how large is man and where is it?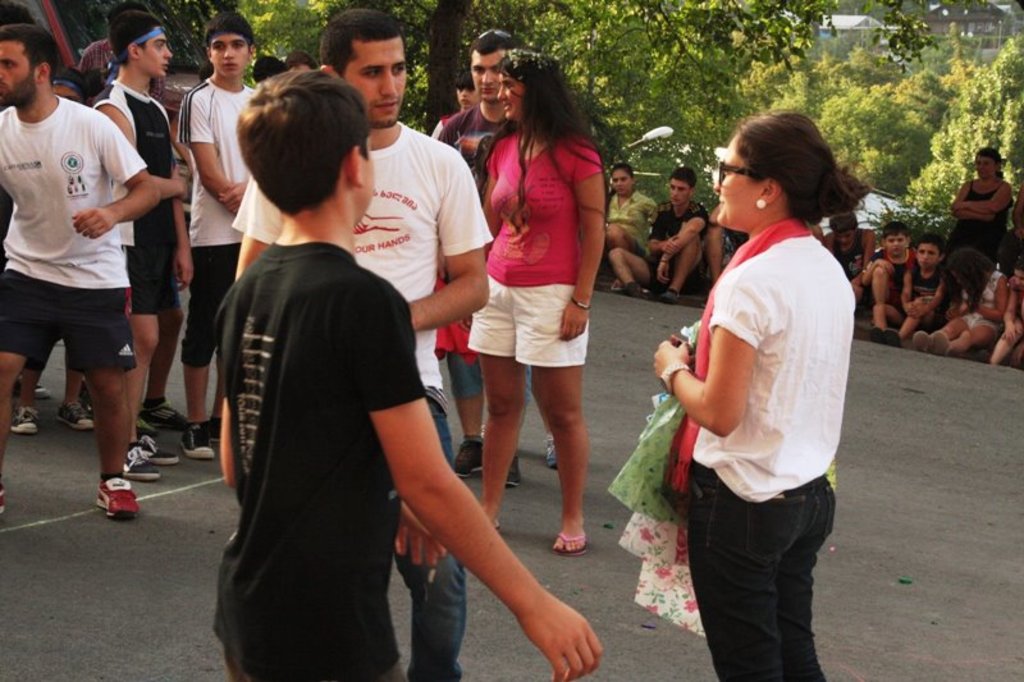
Bounding box: 433:28:524:485.
